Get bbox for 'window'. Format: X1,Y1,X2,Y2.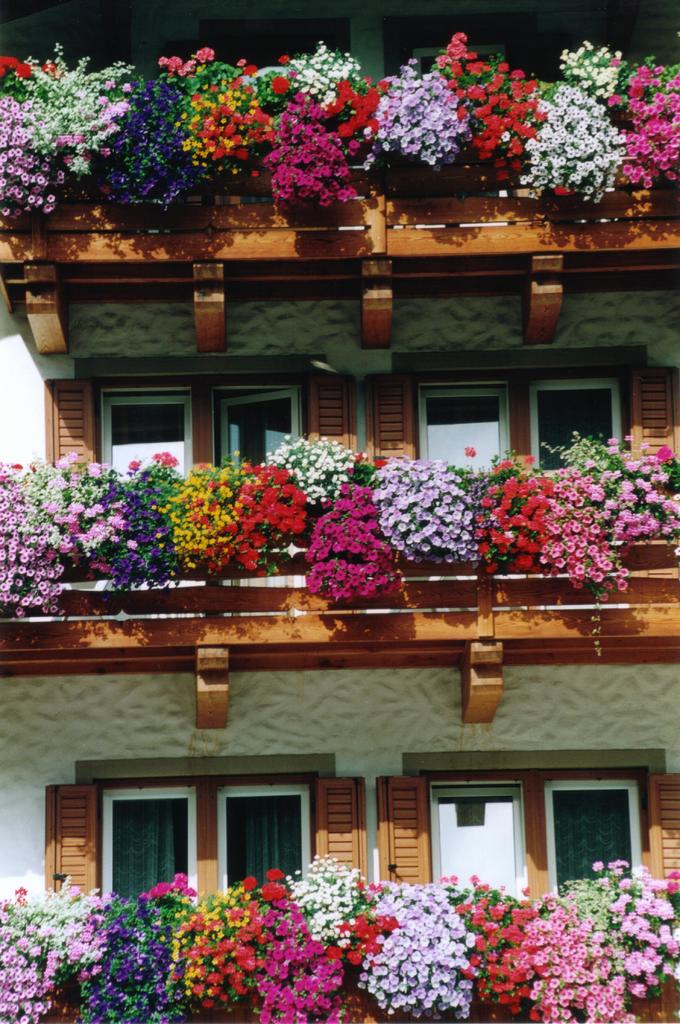
99,383,204,477.
